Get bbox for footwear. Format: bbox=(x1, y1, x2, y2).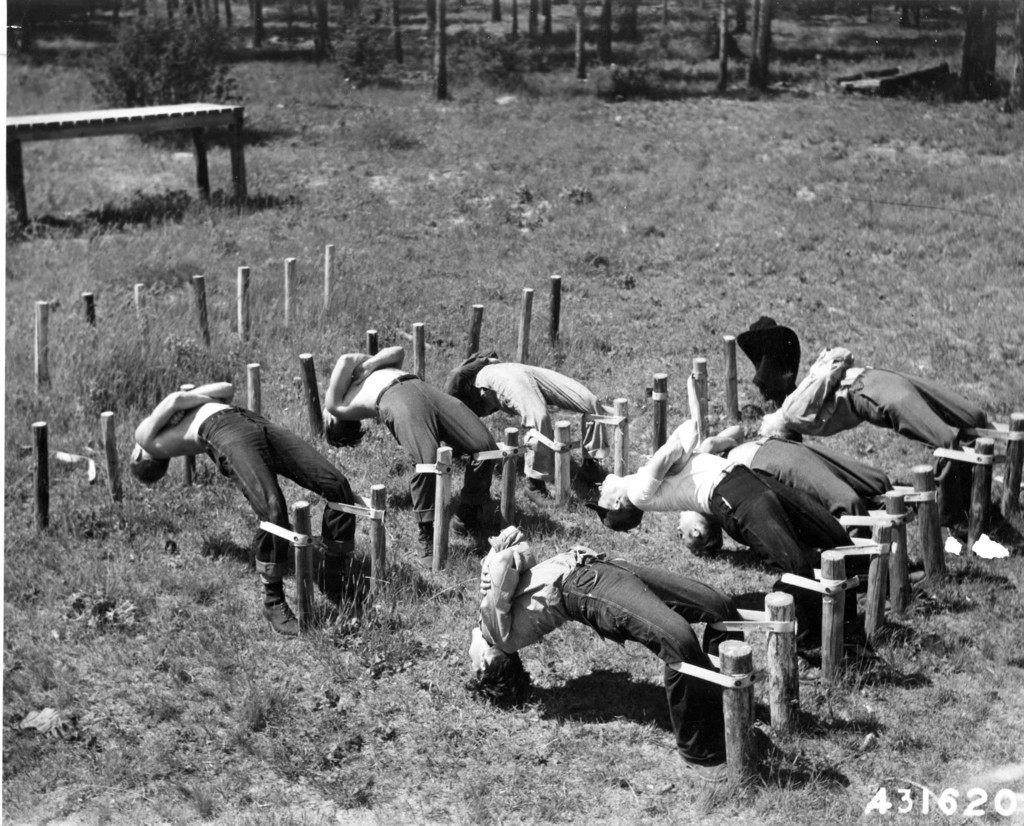
bbox=(672, 753, 729, 784).
